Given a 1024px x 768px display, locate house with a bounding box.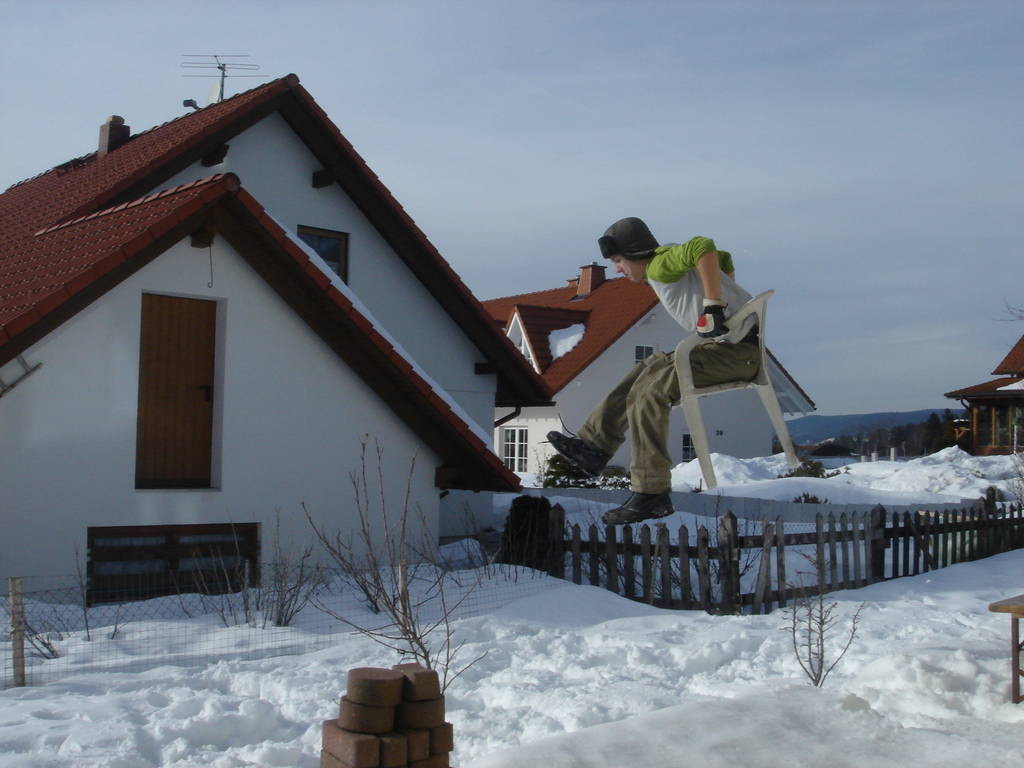
Located: l=478, t=261, r=822, b=477.
